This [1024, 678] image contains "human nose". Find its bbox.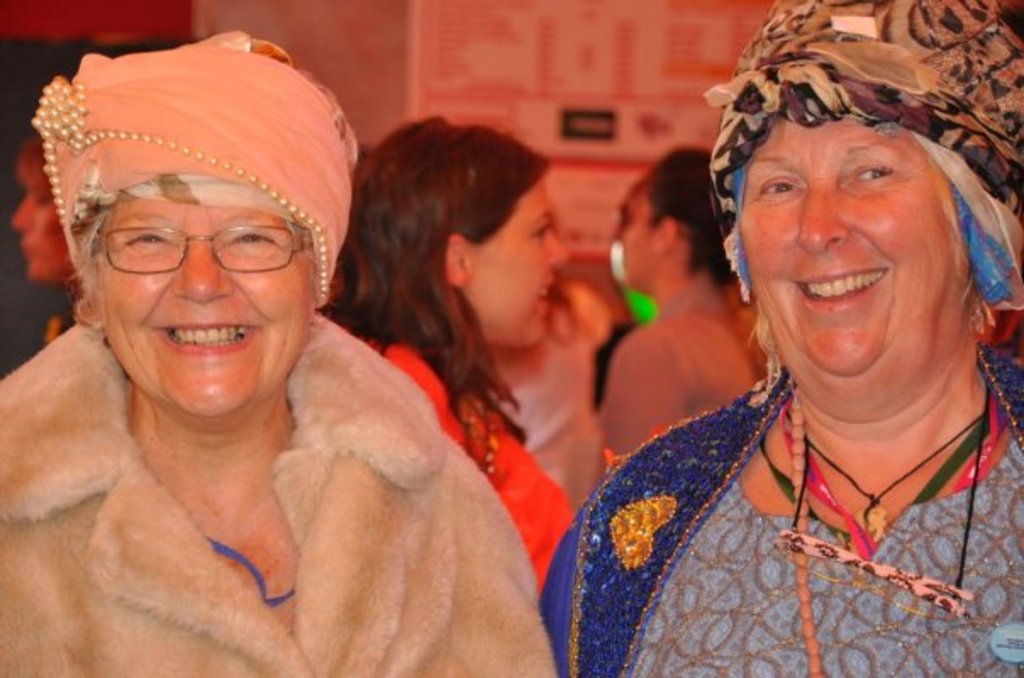
[170,244,231,305].
